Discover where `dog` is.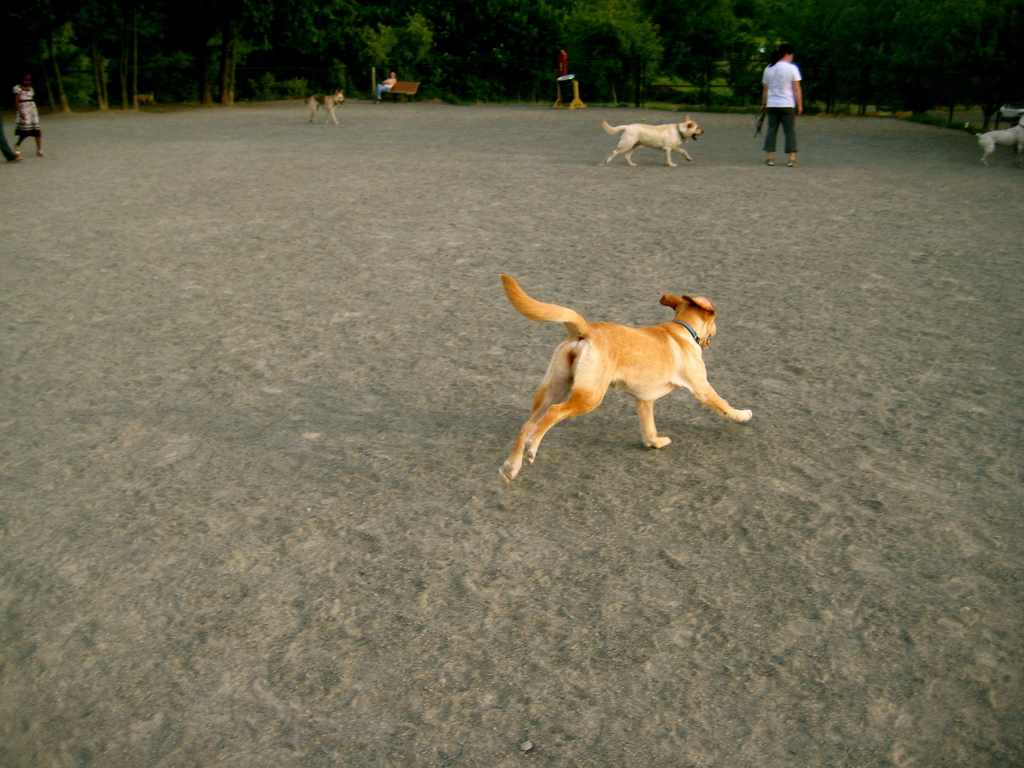
Discovered at [600,110,706,168].
